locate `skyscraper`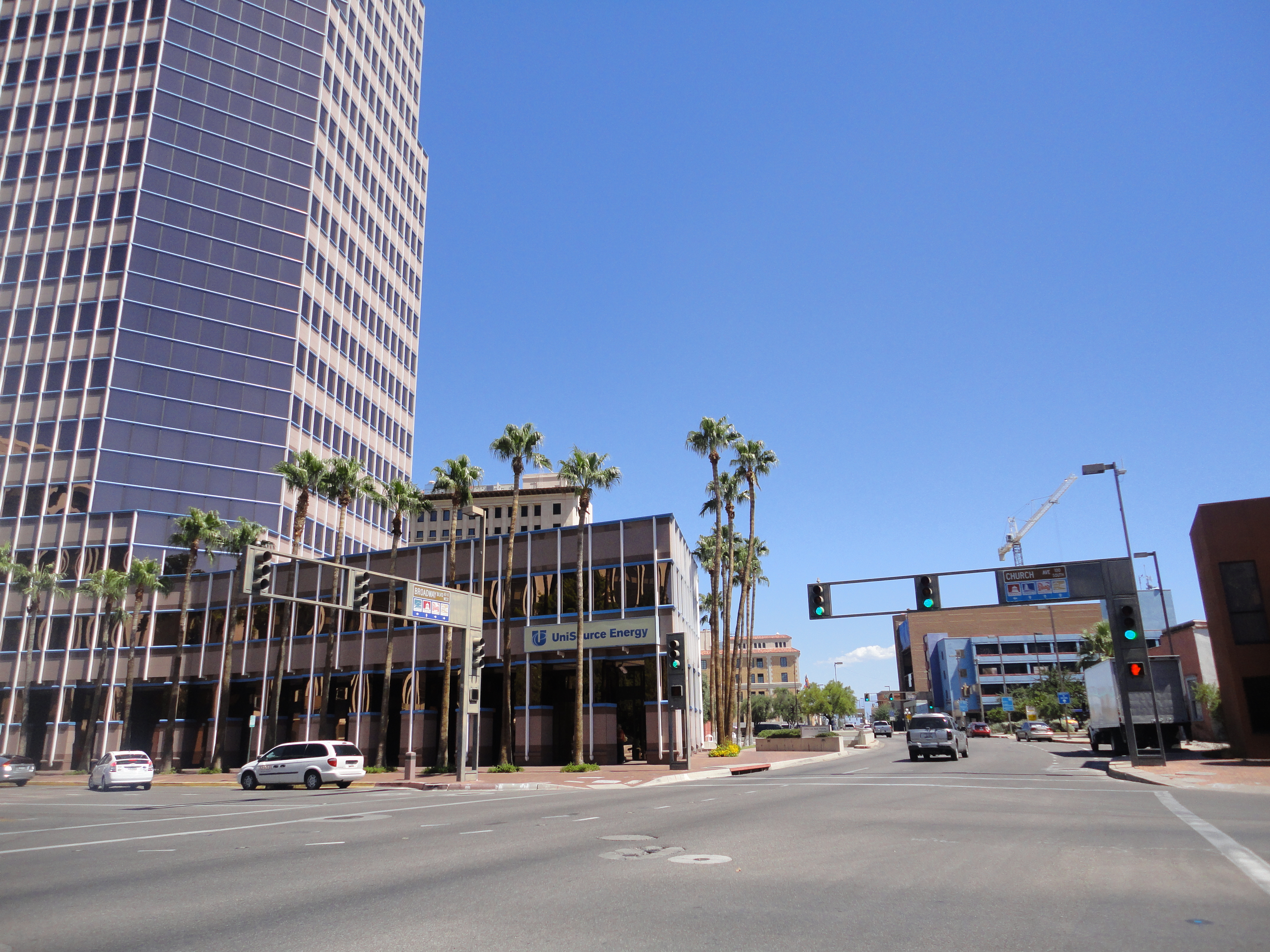
(x1=4, y1=8, x2=137, y2=177)
